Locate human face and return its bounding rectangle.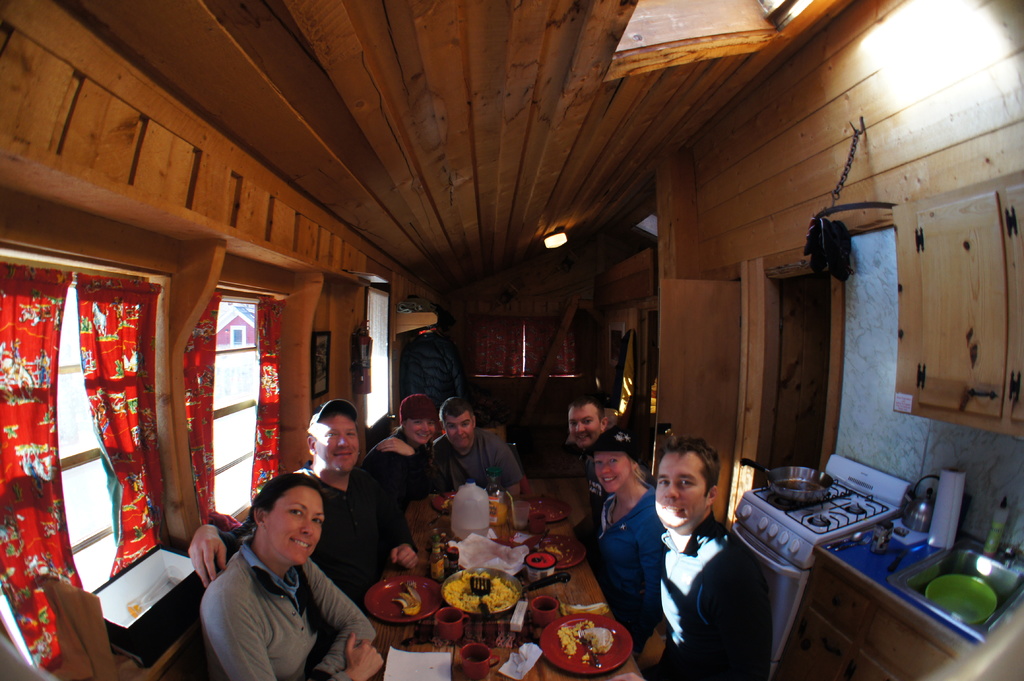
587 452 621 485.
